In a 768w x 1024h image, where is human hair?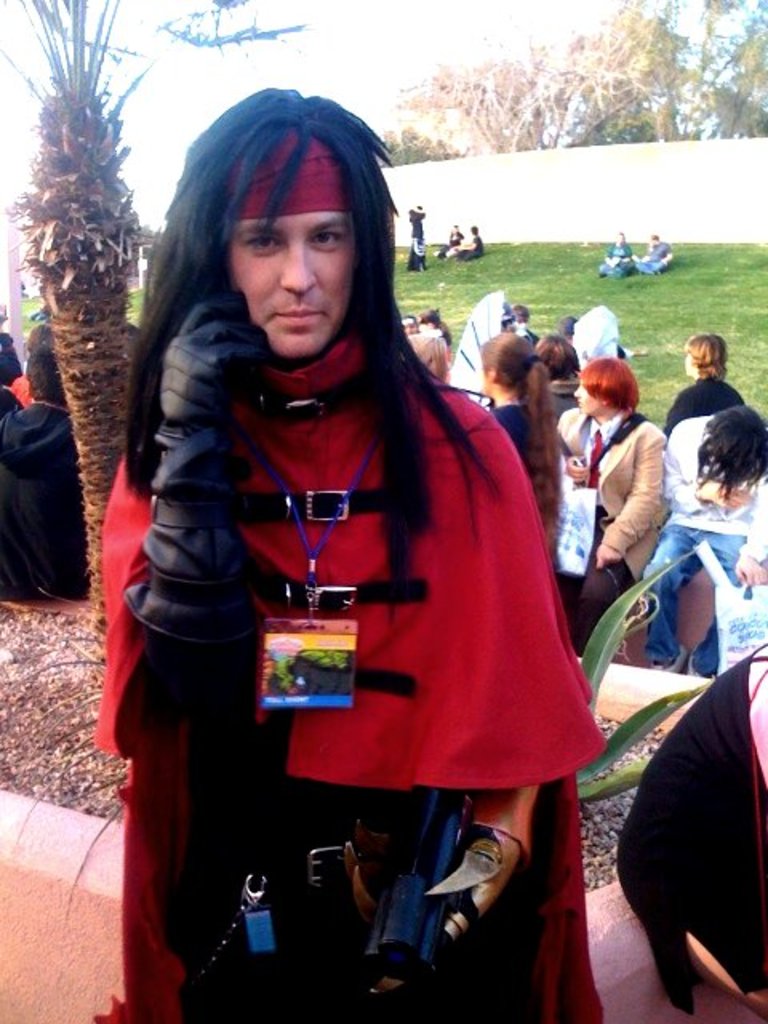
{"left": 694, "top": 406, "right": 766, "bottom": 504}.
